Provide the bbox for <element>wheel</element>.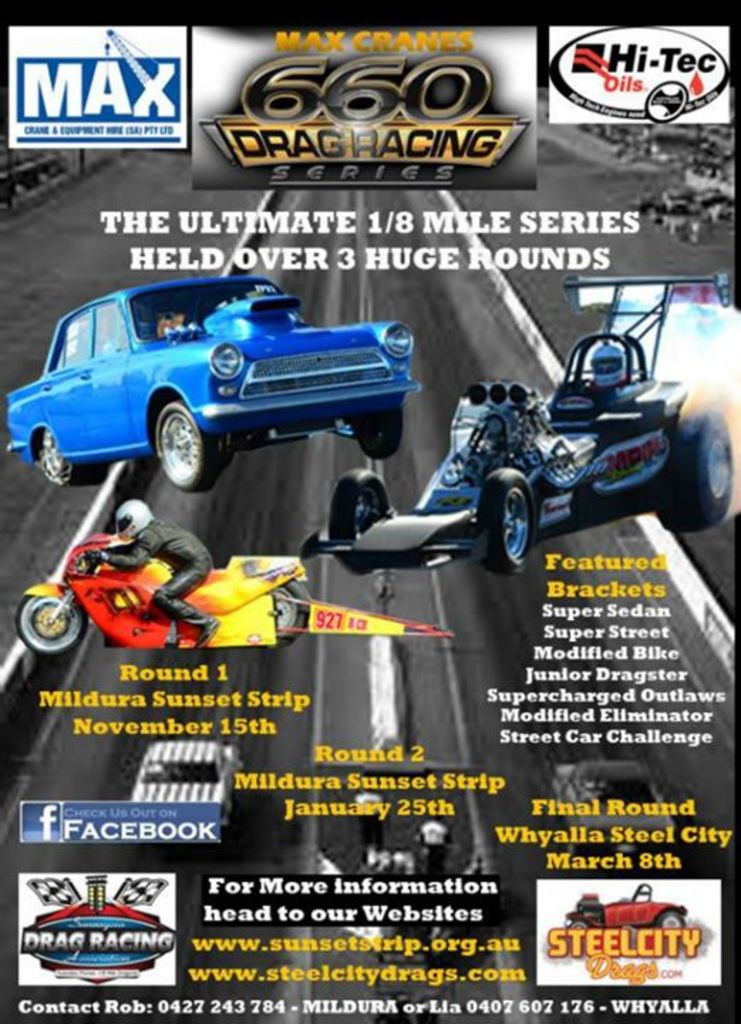
[left=570, top=917, right=592, bottom=929].
